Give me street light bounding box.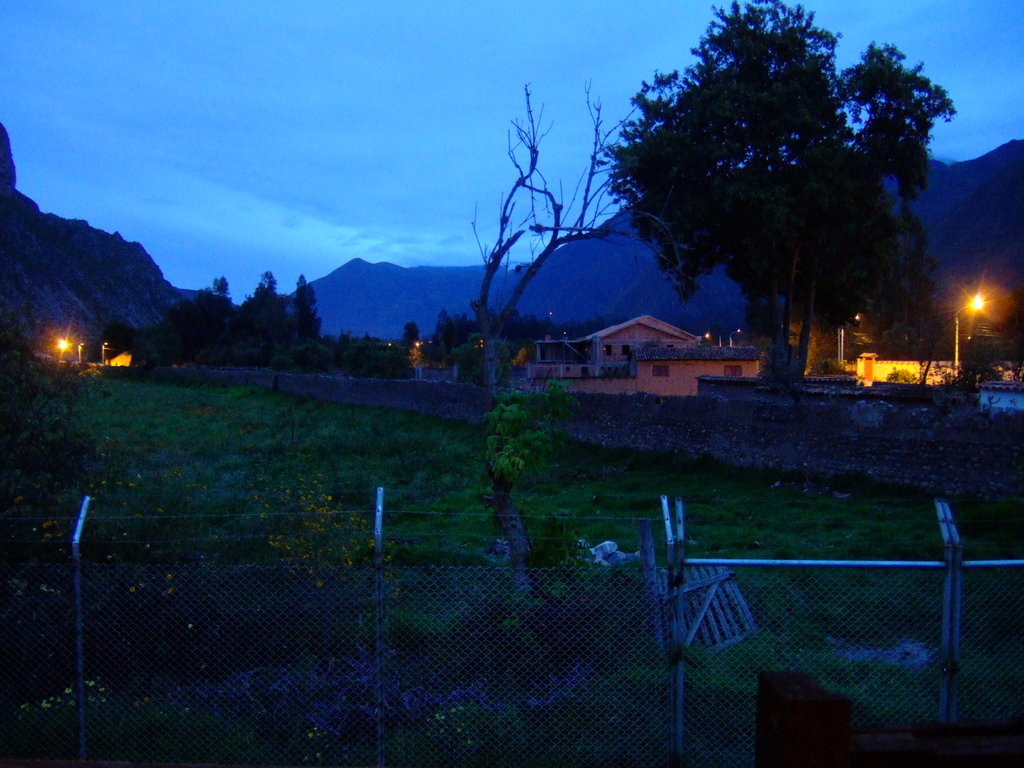
x1=77, y1=339, x2=83, y2=359.
